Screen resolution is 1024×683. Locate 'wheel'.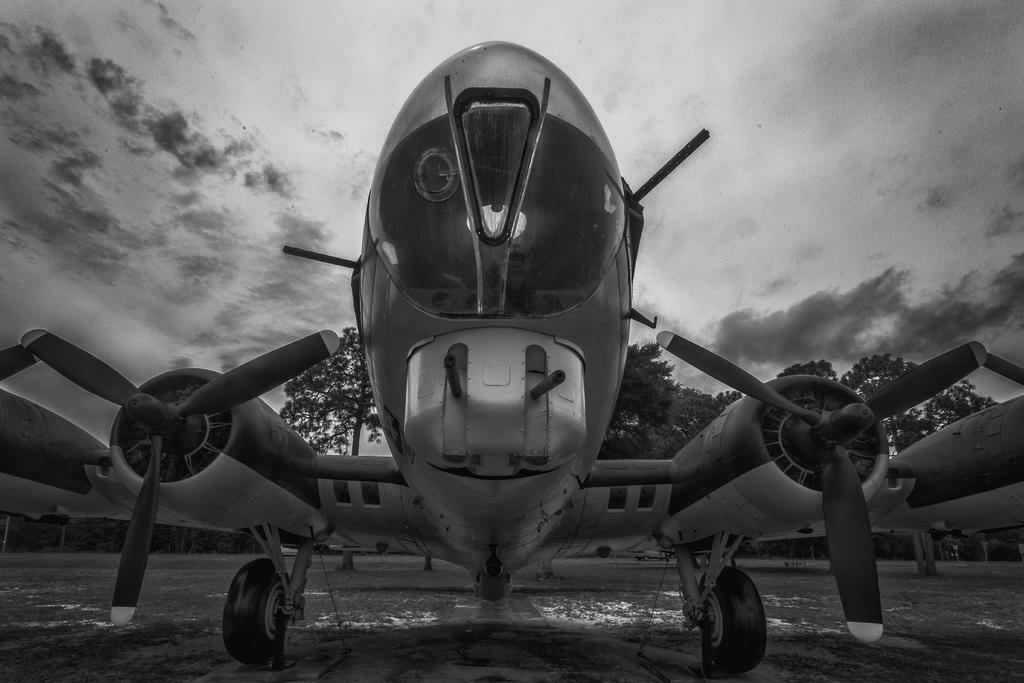
box(696, 565, 768, 670).
